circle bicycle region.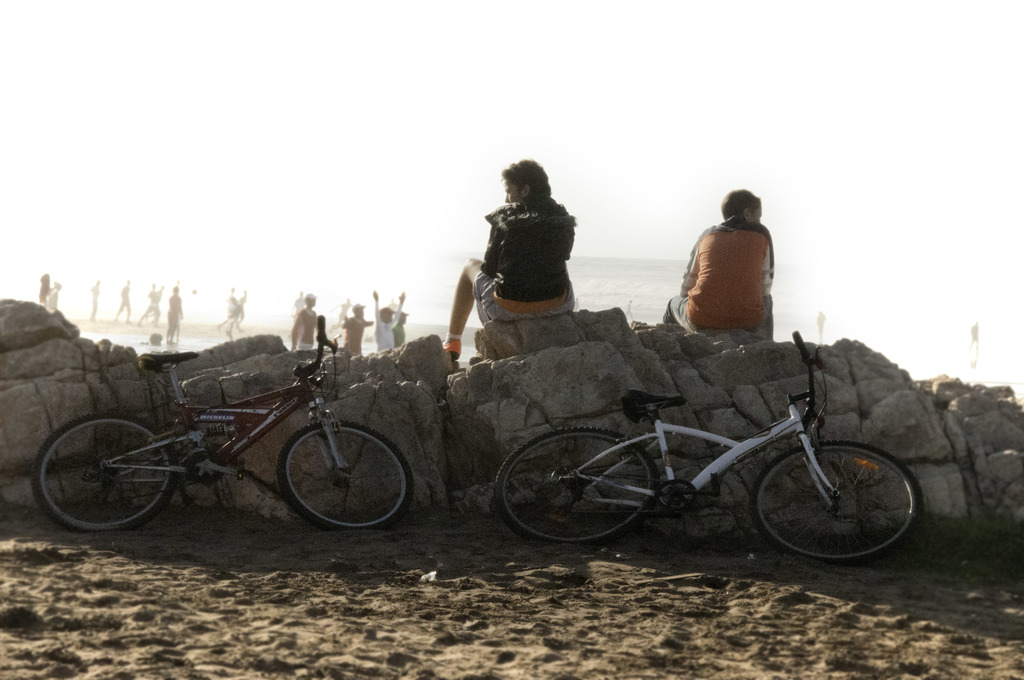
Region: [26,309,424,558].
